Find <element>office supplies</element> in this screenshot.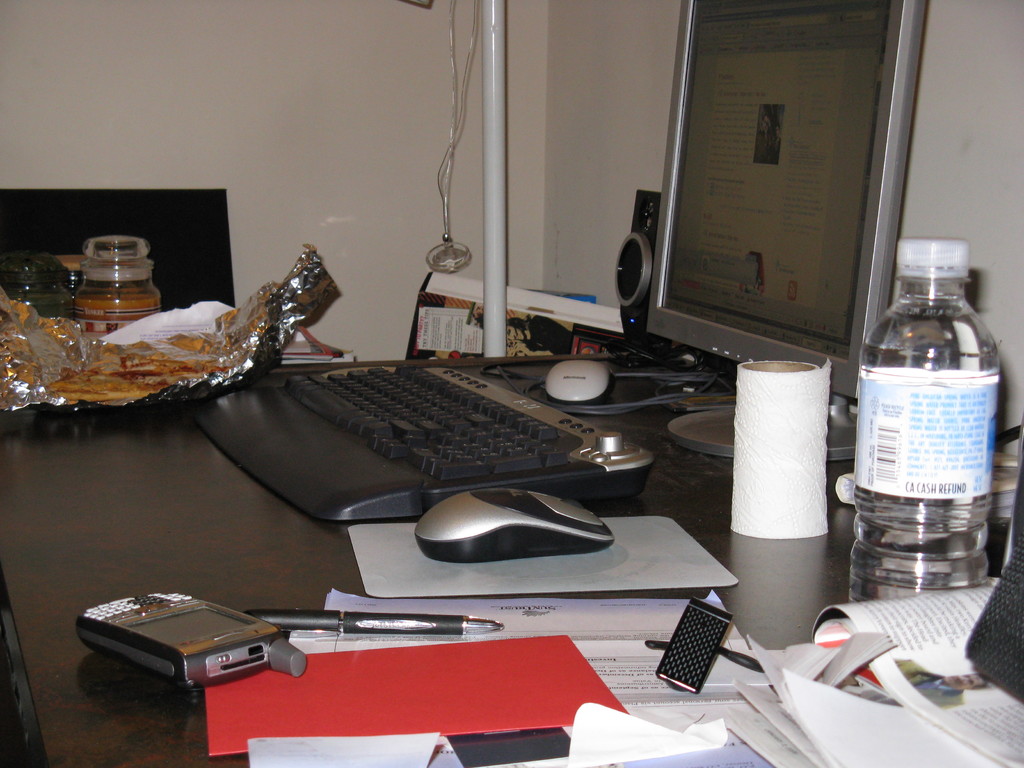
The bounding box for <element>office supplies</element> is 727 536 824 637.
